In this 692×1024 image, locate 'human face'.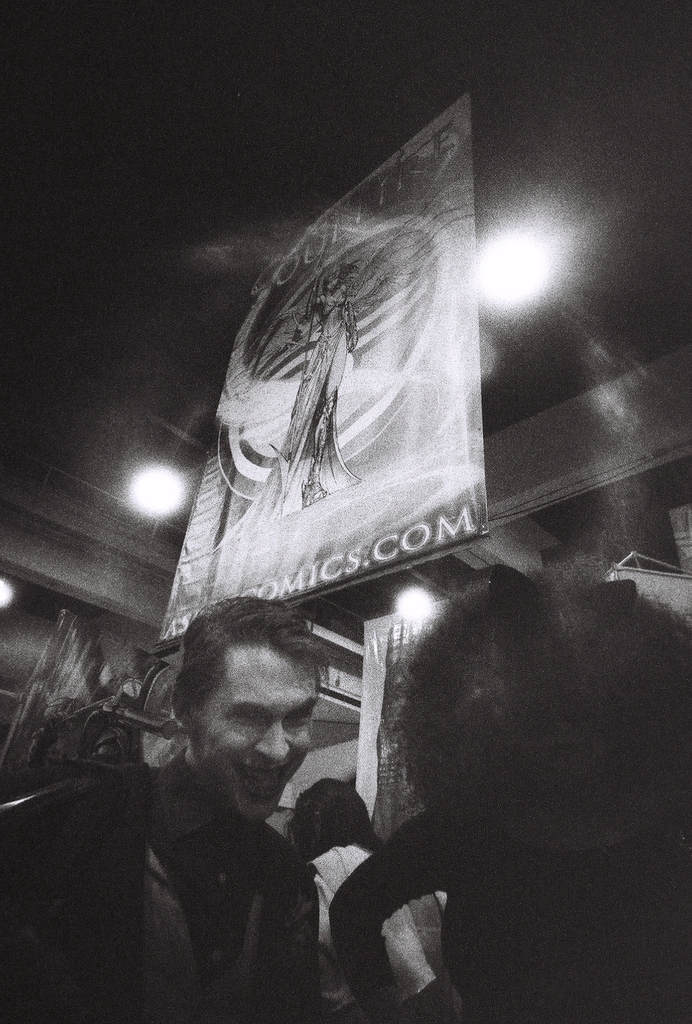
Bounding box: [x1=194, y1=646, x2=320, y2=826].
